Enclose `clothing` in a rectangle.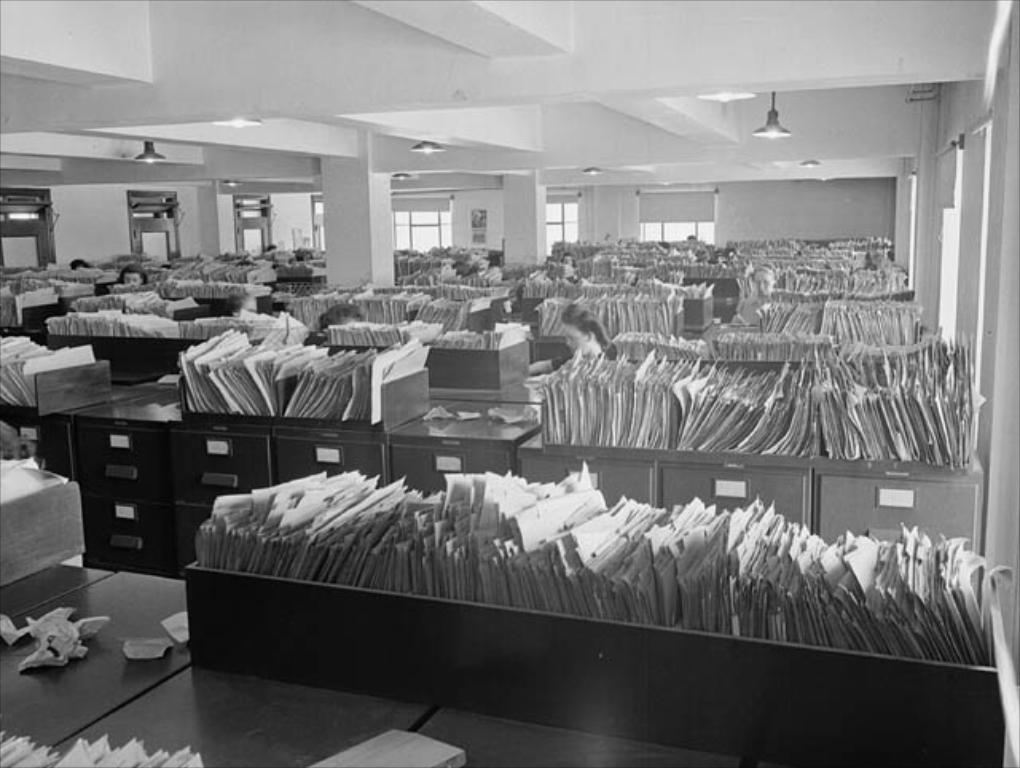
{"x1": 550, "y1": 352, "x2": 572, "y2": 373}.
